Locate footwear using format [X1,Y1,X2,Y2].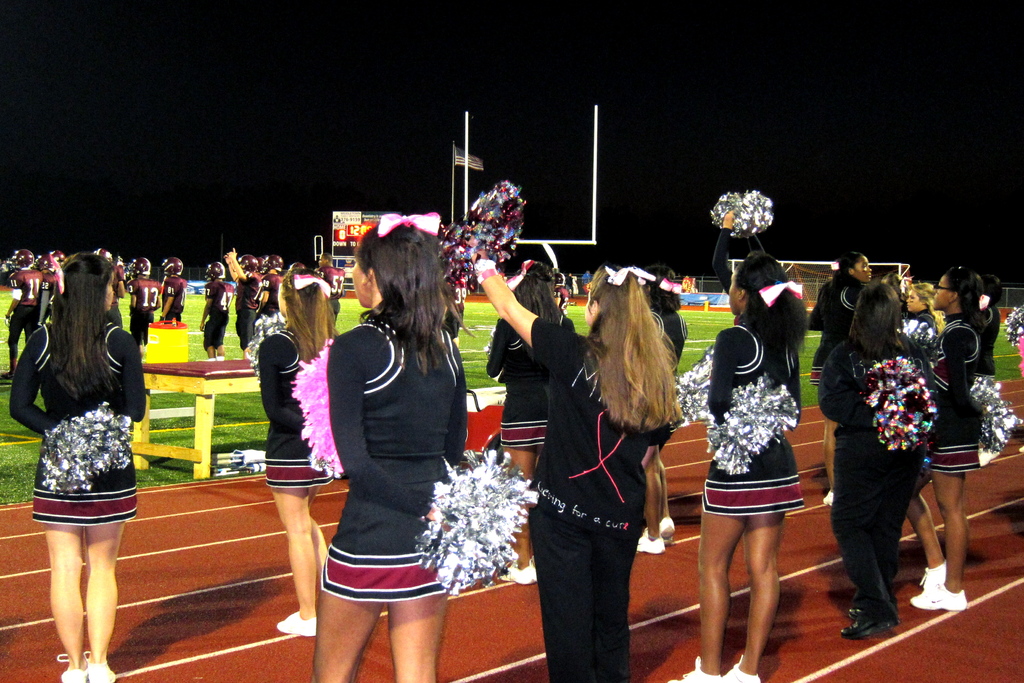
[659,517,676,543].
